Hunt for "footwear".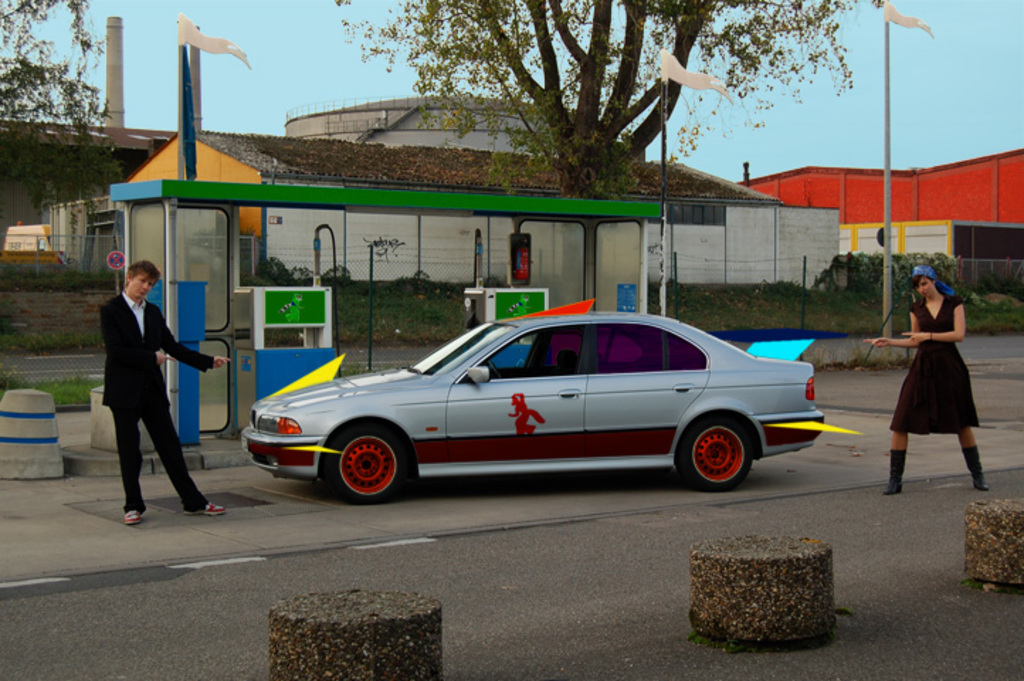
Hunted down at <bbox>176, 501, 235, 521</bbox>.
